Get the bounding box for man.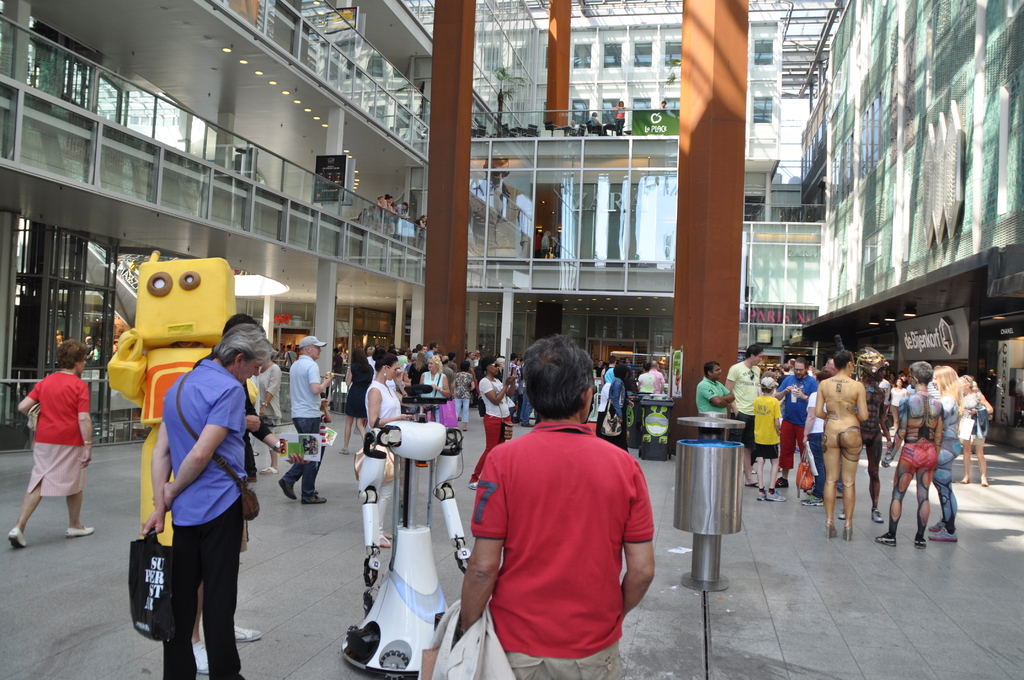
box(469, 158, 529, 262).
